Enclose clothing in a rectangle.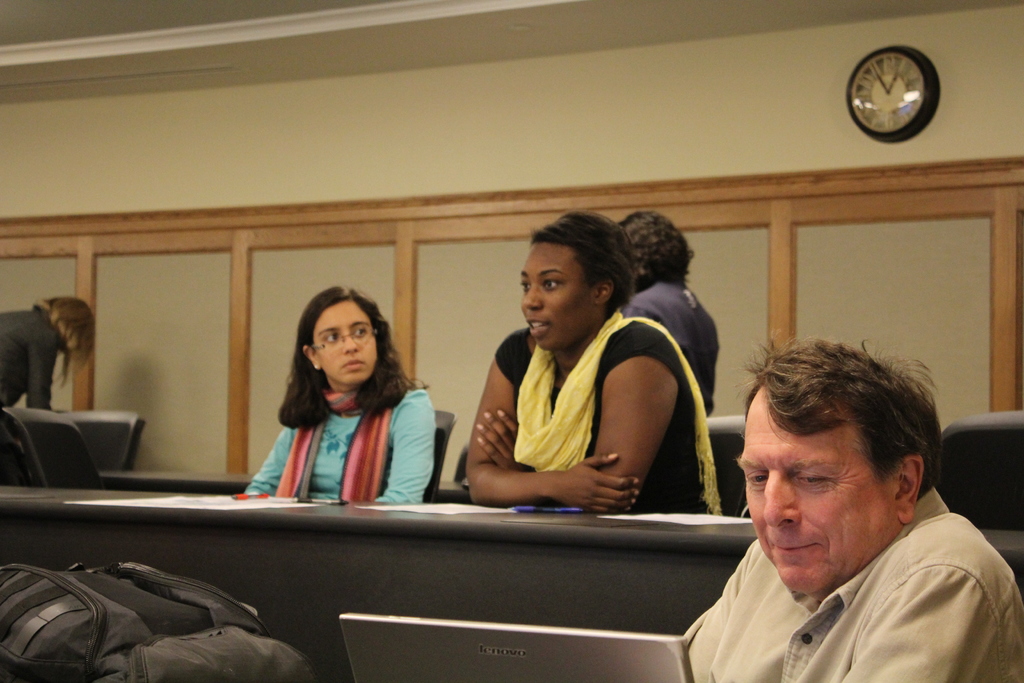
619, 269, 720, 423.
